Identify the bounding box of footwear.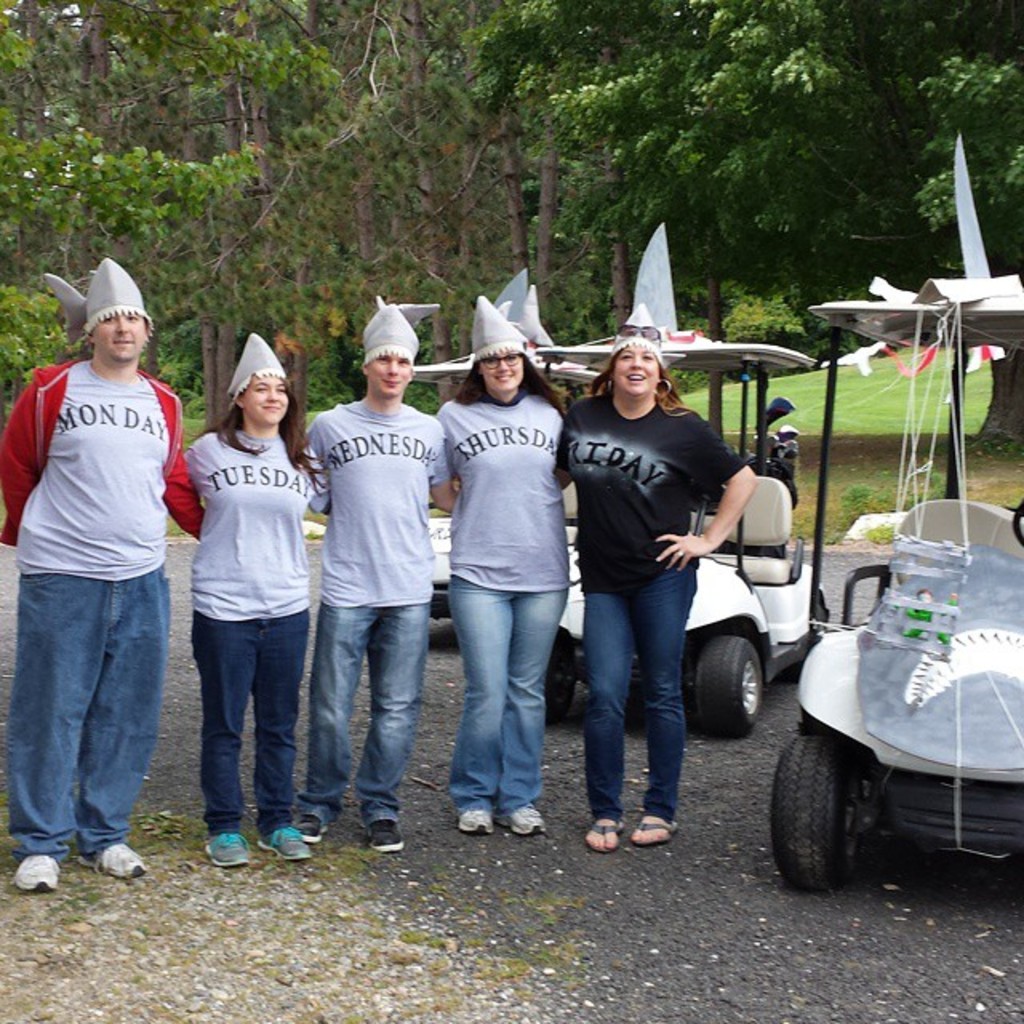
[256, 827, 318, 861].
